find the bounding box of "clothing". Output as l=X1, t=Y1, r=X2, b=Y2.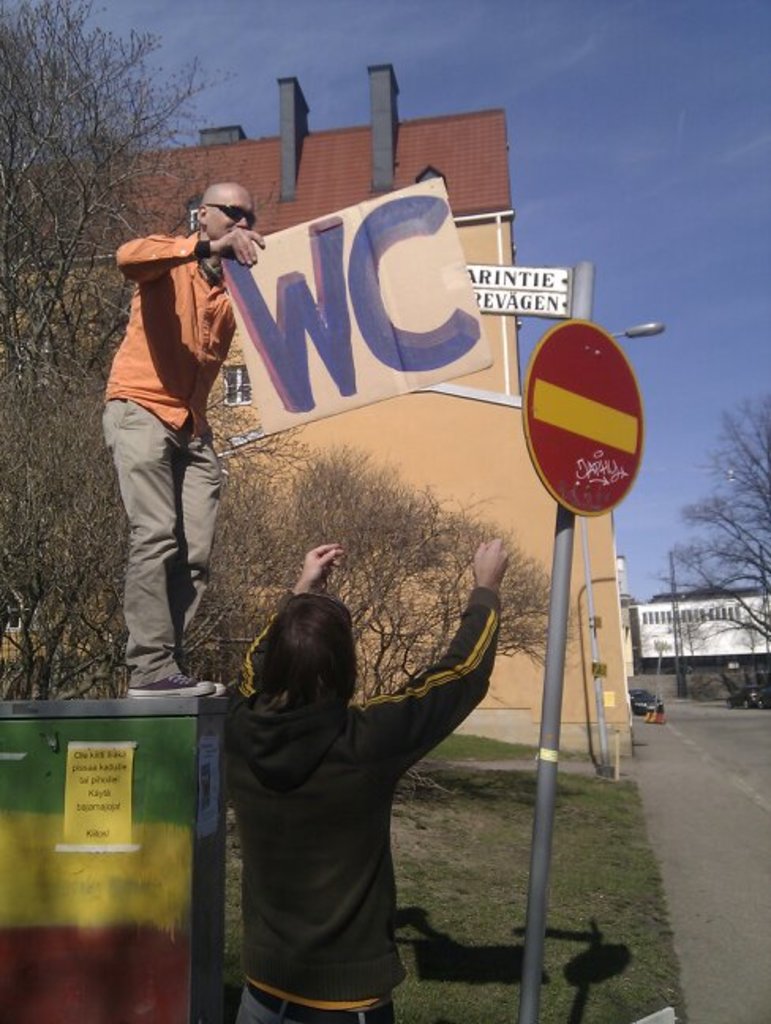
l=216, t=577, r=507, b=1022.
